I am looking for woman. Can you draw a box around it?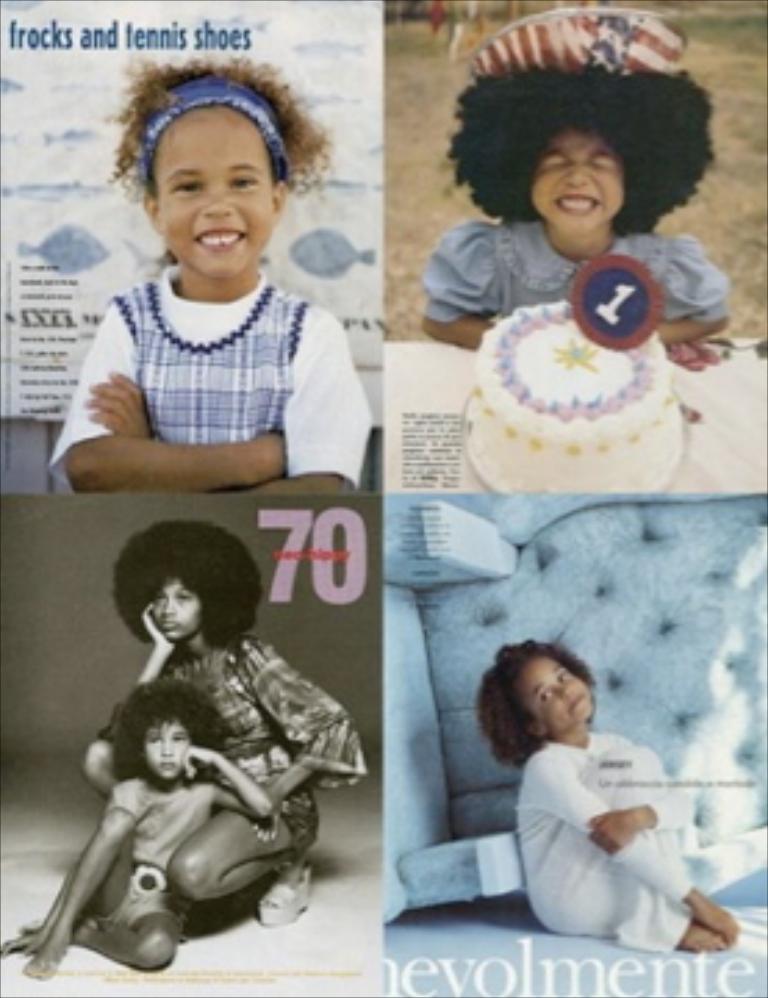
Sure, the bounding box is [89, 529, 383, 931].
